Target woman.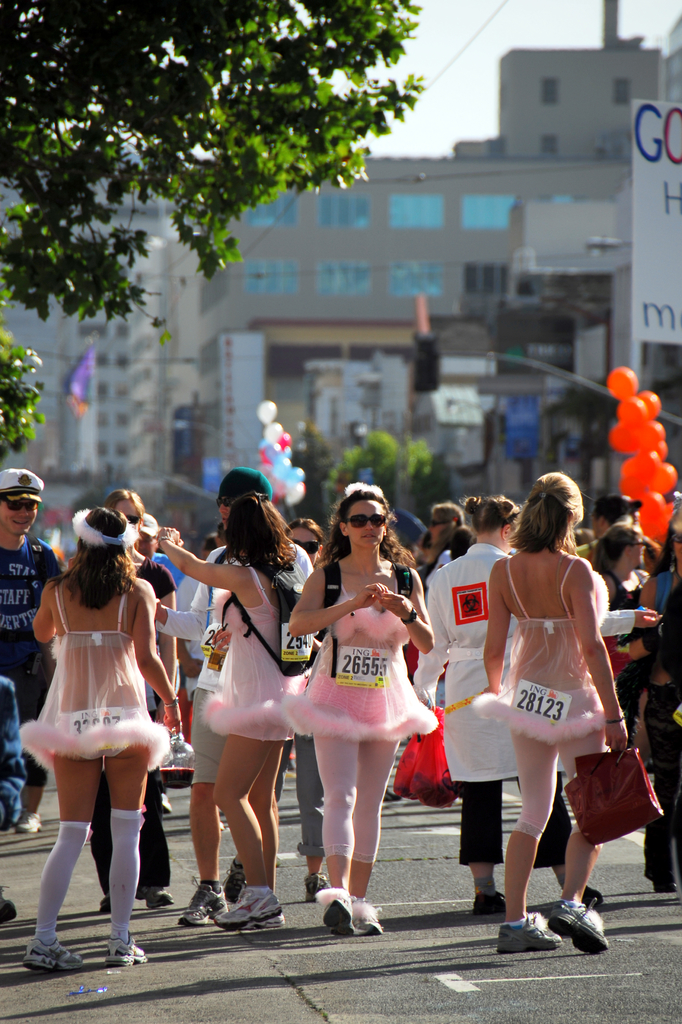
Target region: bbox=[483, 465, 631, 953].
